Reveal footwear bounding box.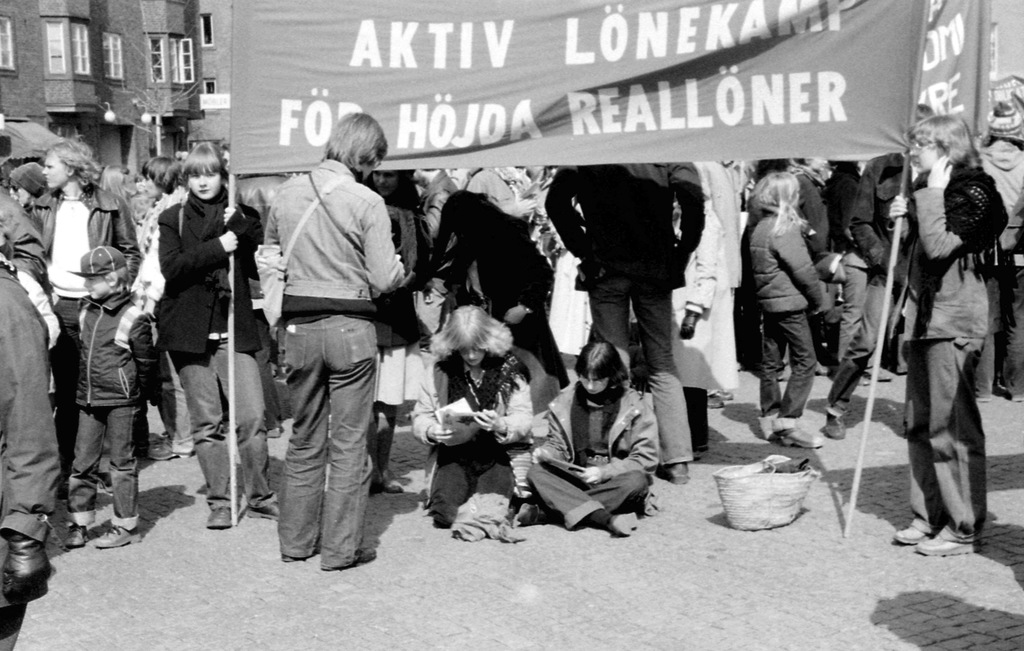
Revealed: 828 413 847 441.
